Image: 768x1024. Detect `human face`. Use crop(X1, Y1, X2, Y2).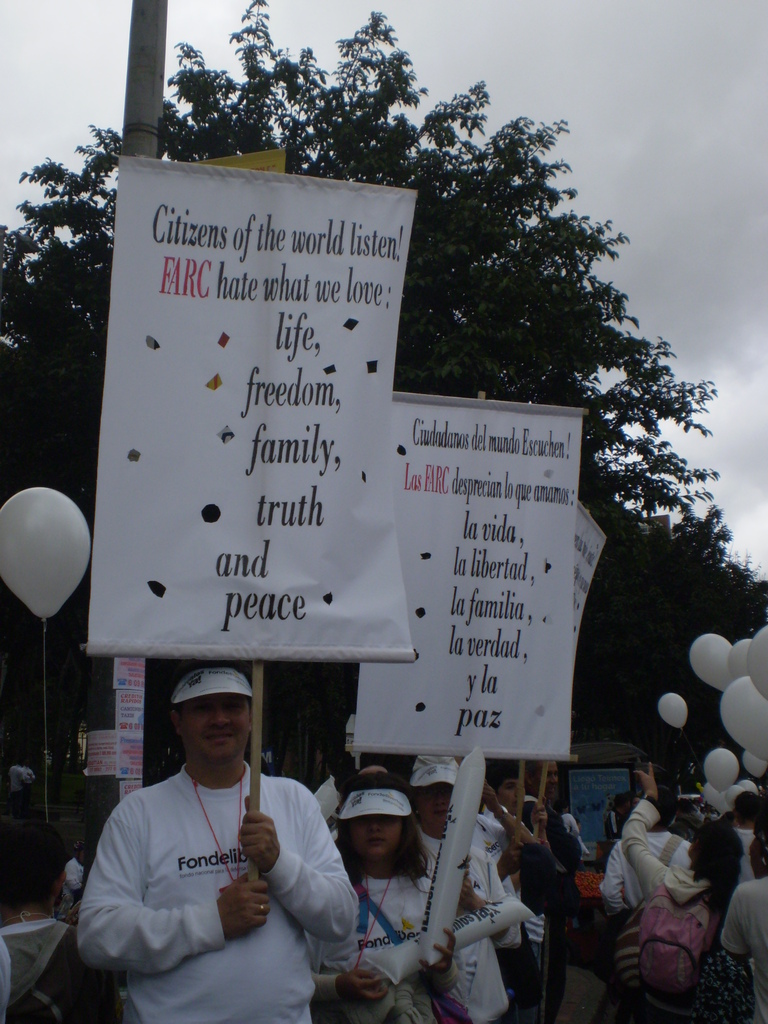
crop(550, 762, 558, 794).
